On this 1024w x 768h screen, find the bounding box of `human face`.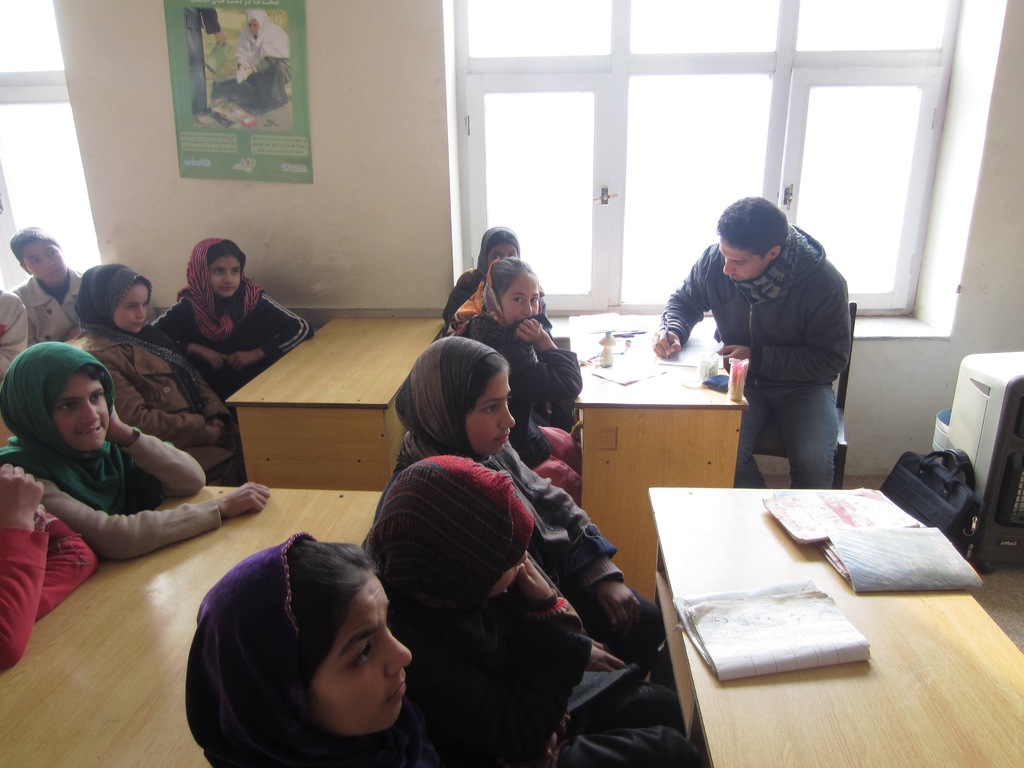
Bounding box: [252, 22, 259, 33].
